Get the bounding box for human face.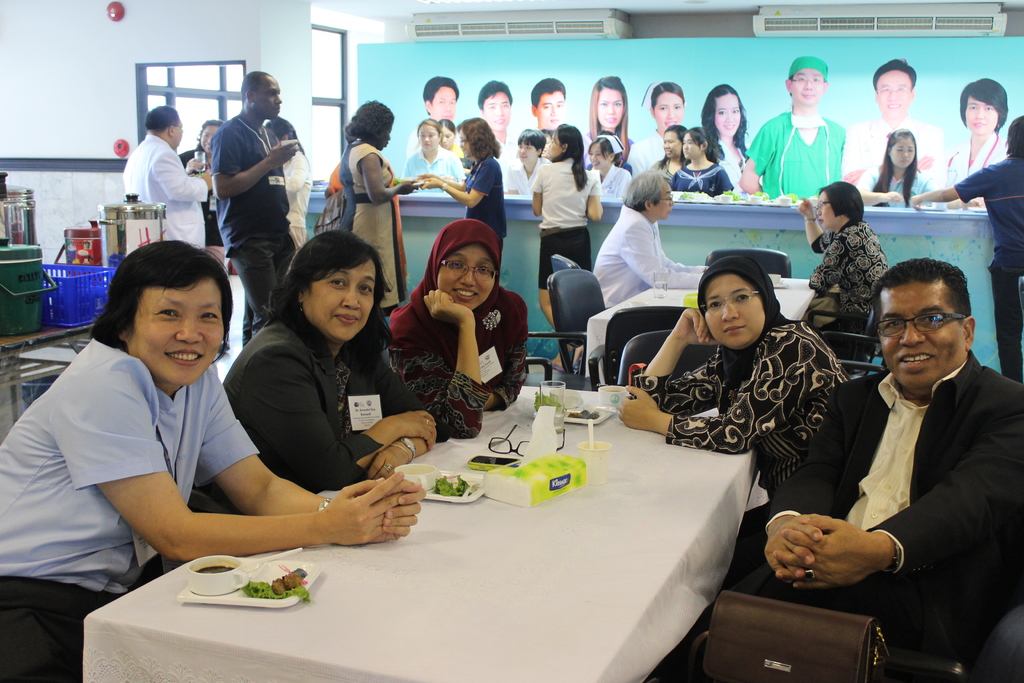
(x1=116, y1=278, x2=227, y2=388).
